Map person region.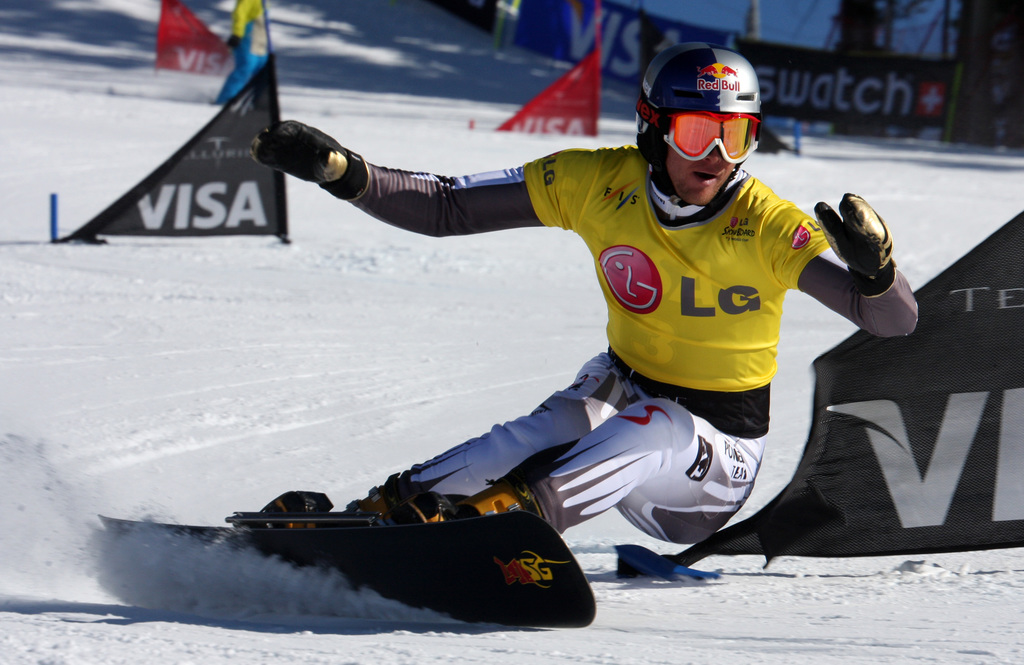
Mapped to locate(248, 38, 920, 547).
